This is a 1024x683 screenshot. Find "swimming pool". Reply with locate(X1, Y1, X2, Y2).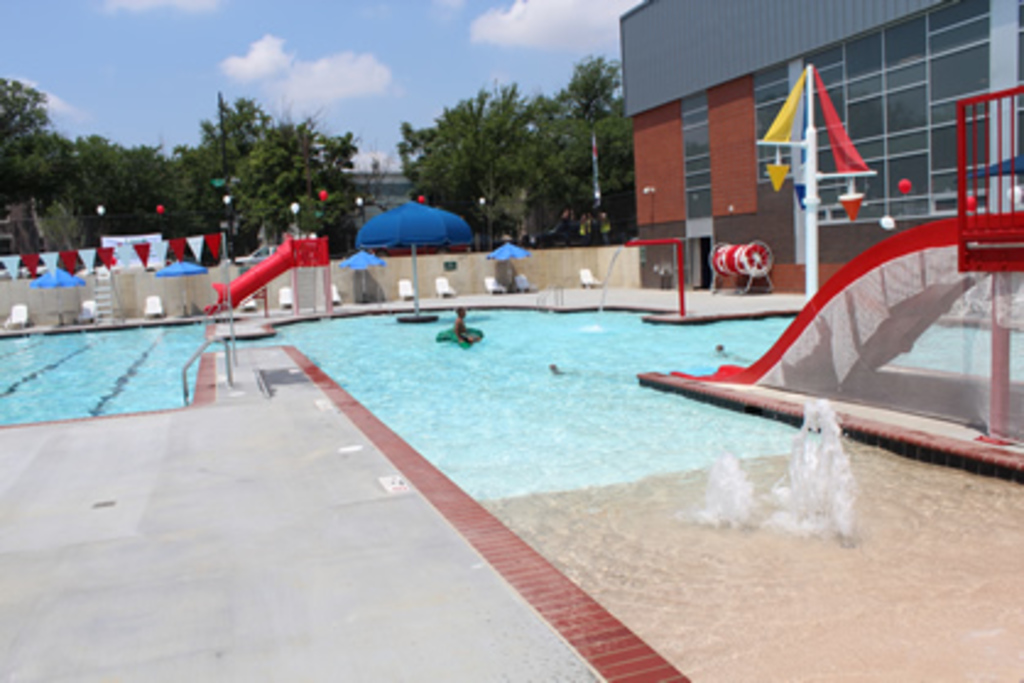
locate(0, 304, 1022, 681).
